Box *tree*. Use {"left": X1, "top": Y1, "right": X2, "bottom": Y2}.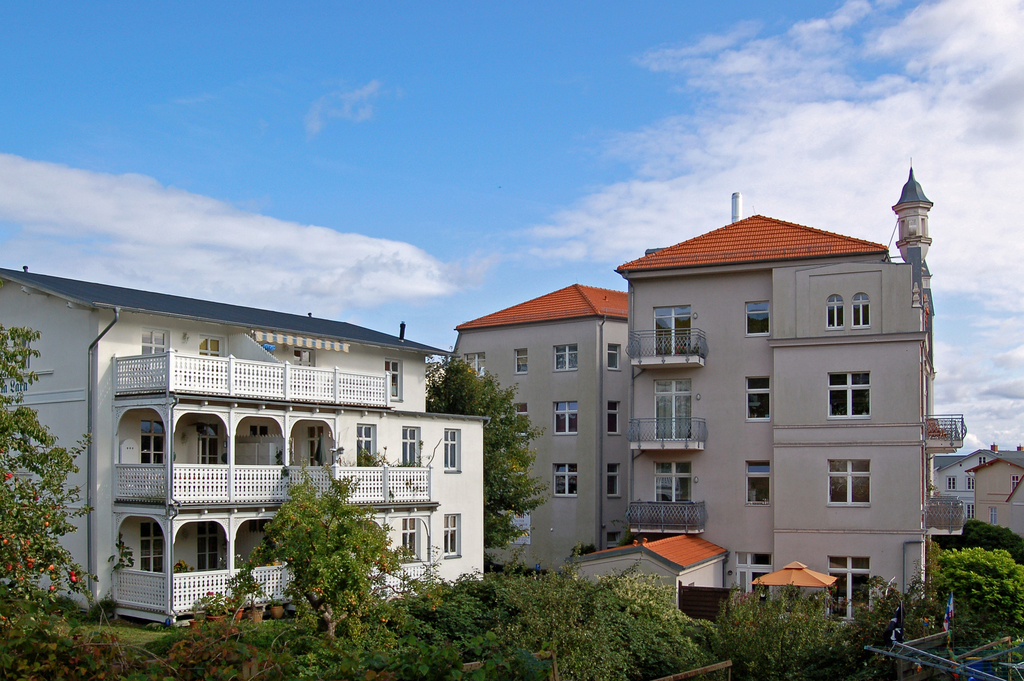
{"left": 425, "top": 350, "right": 547, "bottom": 567}.
